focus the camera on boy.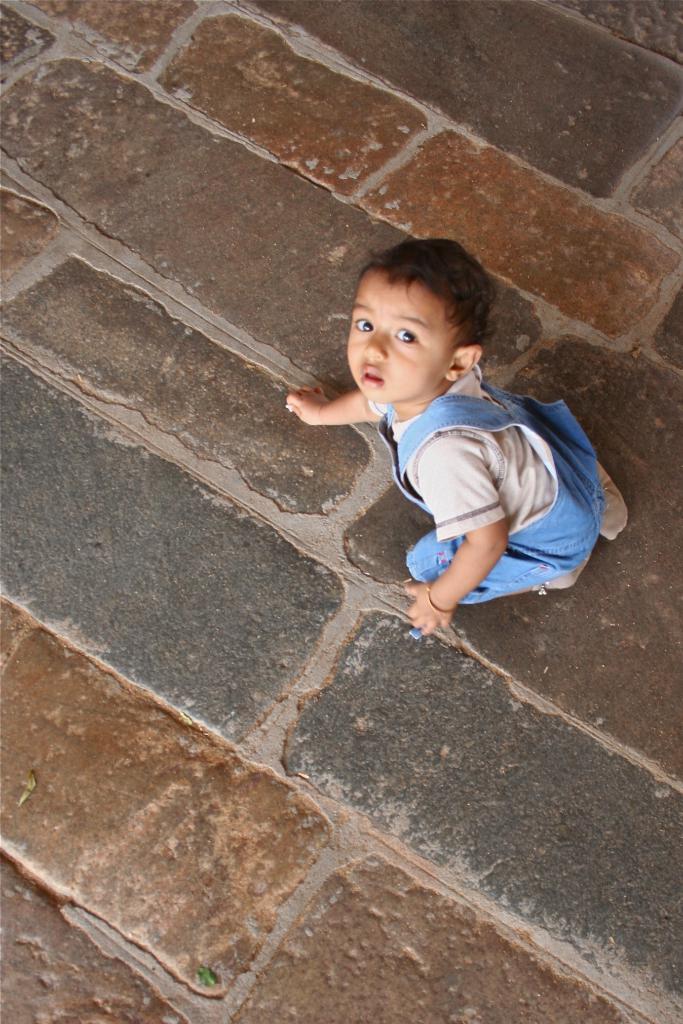
Focus region: bbox=(286, 228, 647, 630).
